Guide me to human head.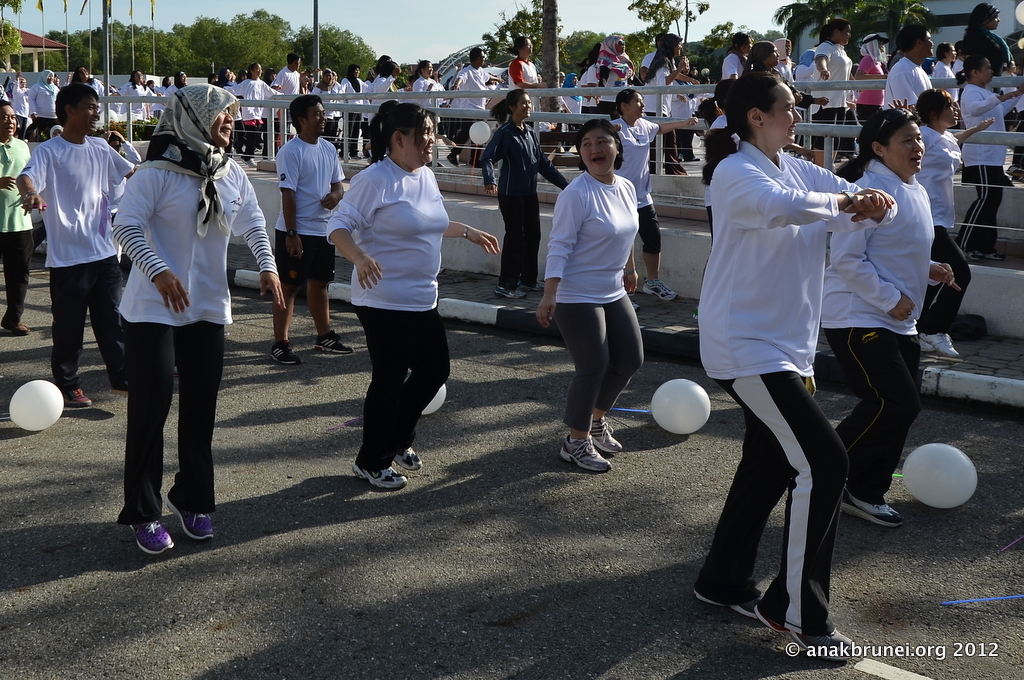
Guidance: 968, 2, 1000, 31.
